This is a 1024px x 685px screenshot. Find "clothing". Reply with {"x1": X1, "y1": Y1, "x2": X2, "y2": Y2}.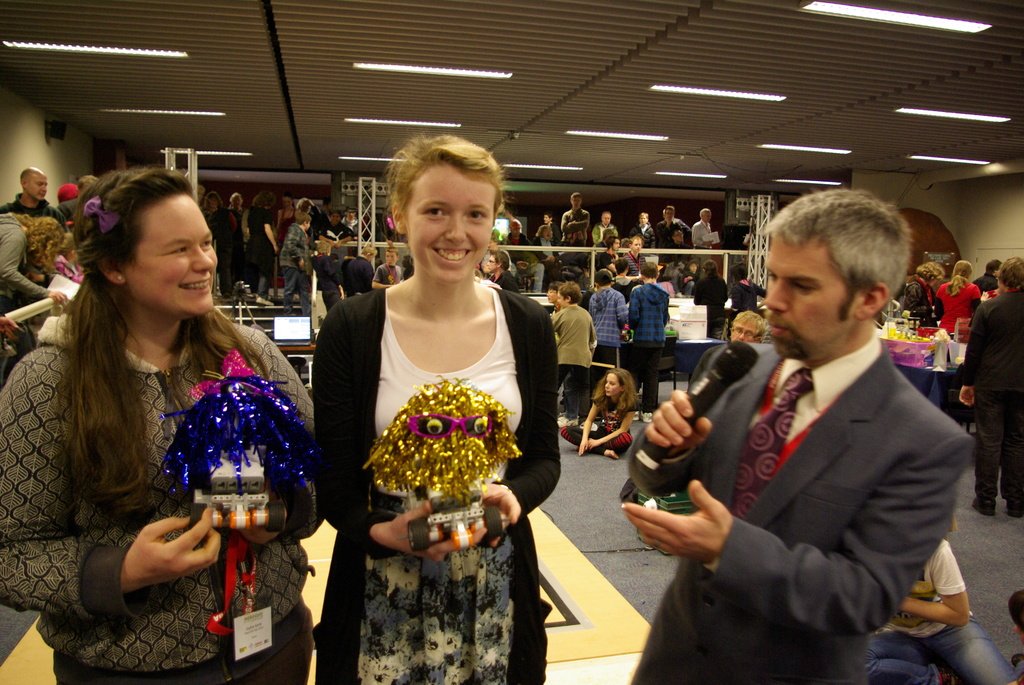
{"x1": 281, "y1": 225, "x2": 308, "y2": 311}.
